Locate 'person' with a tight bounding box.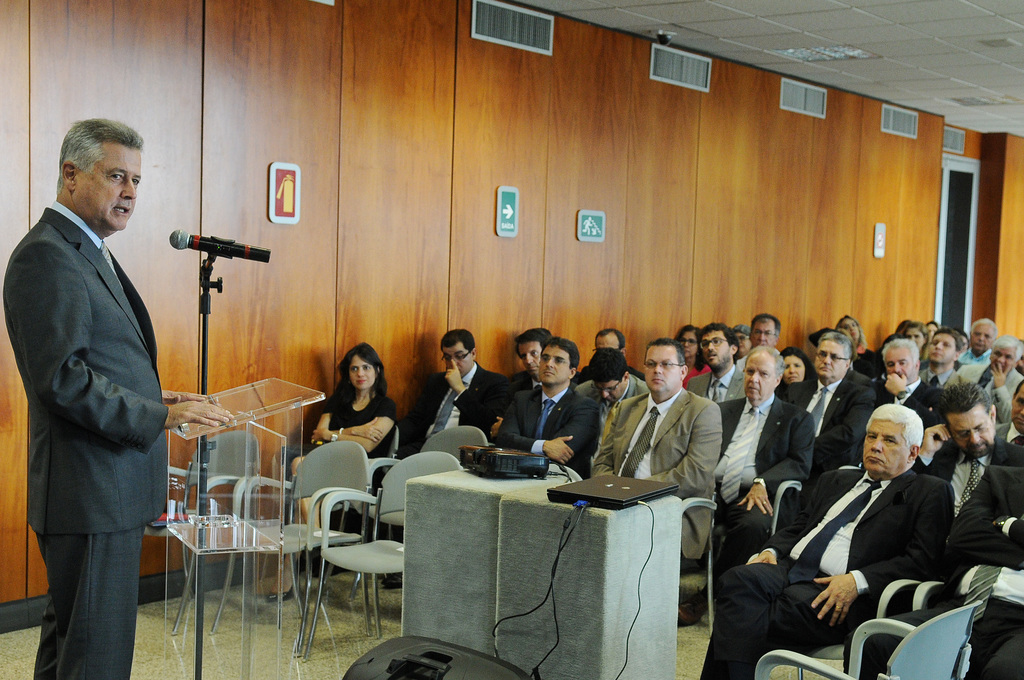
736:313:782:371.
